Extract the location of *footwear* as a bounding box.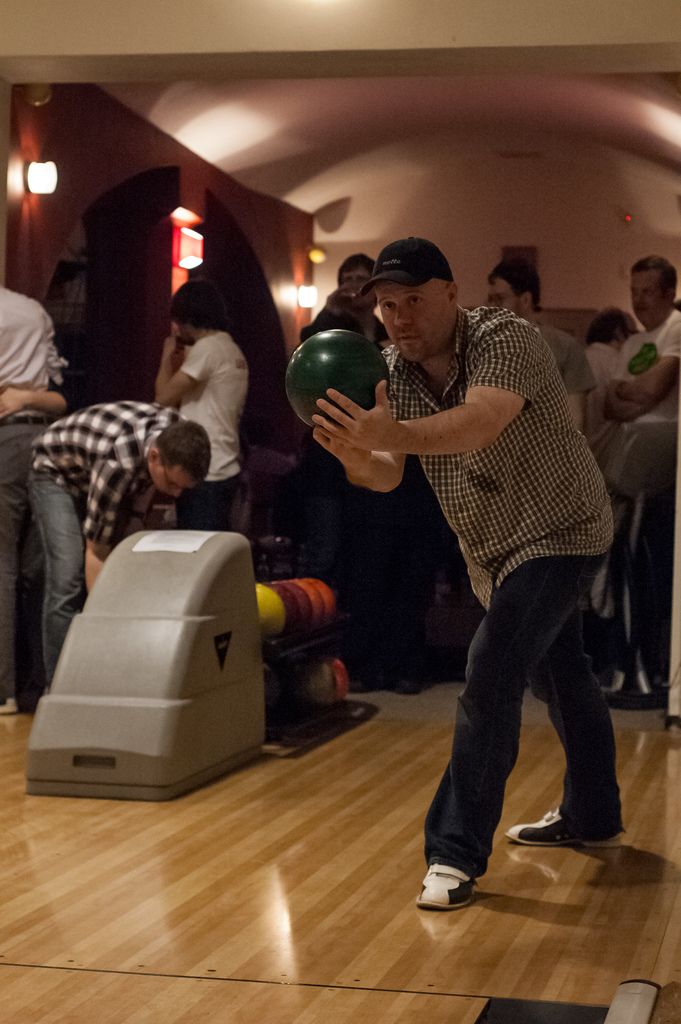
<box>411,865,484,910</box>.
